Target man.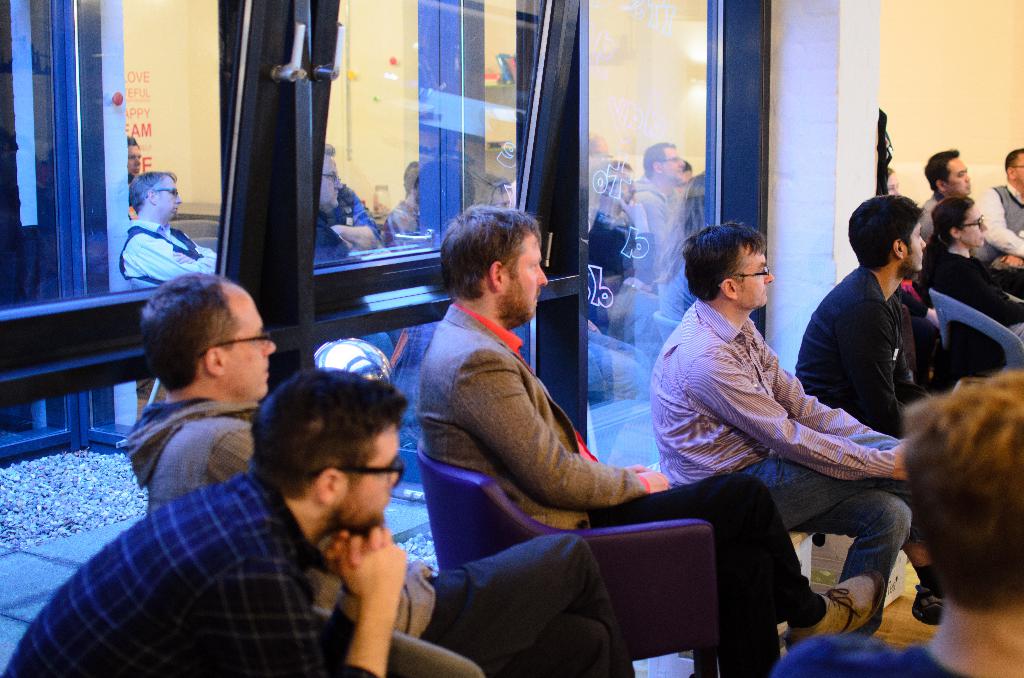
Target region: x1=650 y1=222 x2=948 y2=622.
